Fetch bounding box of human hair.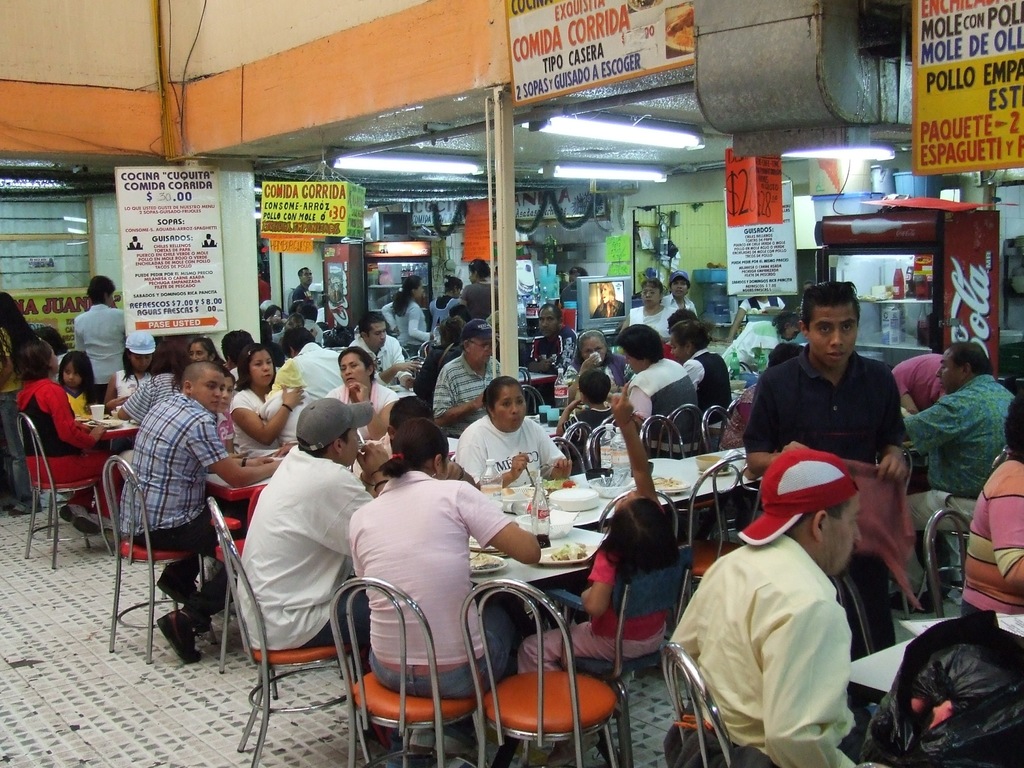
Bbox: [472, 257, 493, 280].
